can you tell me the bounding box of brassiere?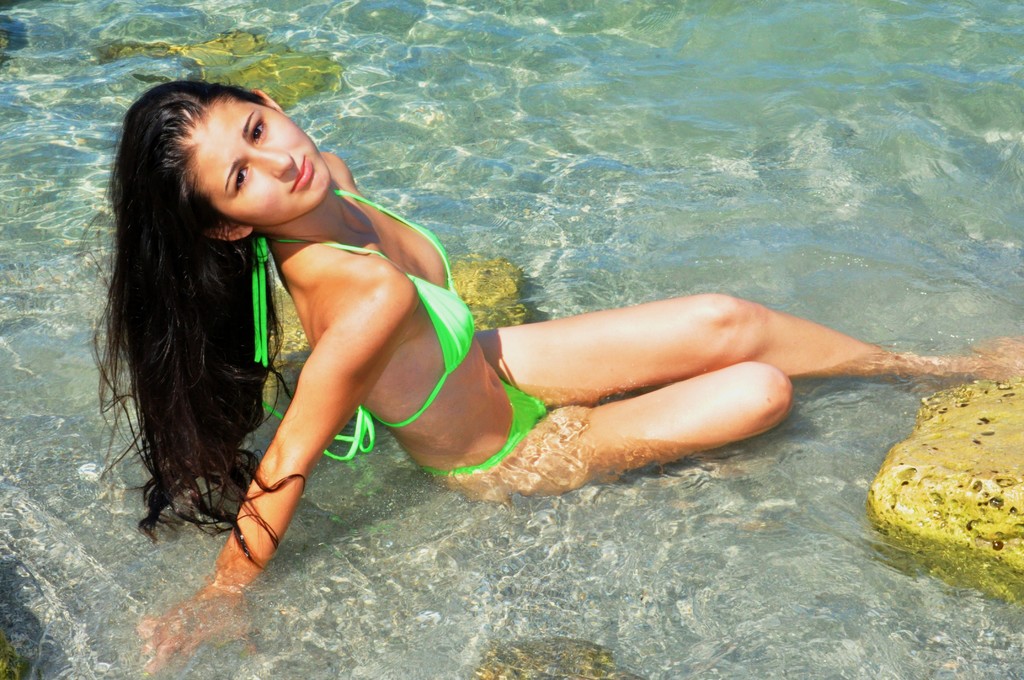
[left=244, top=186, right=477, bottom=467].
